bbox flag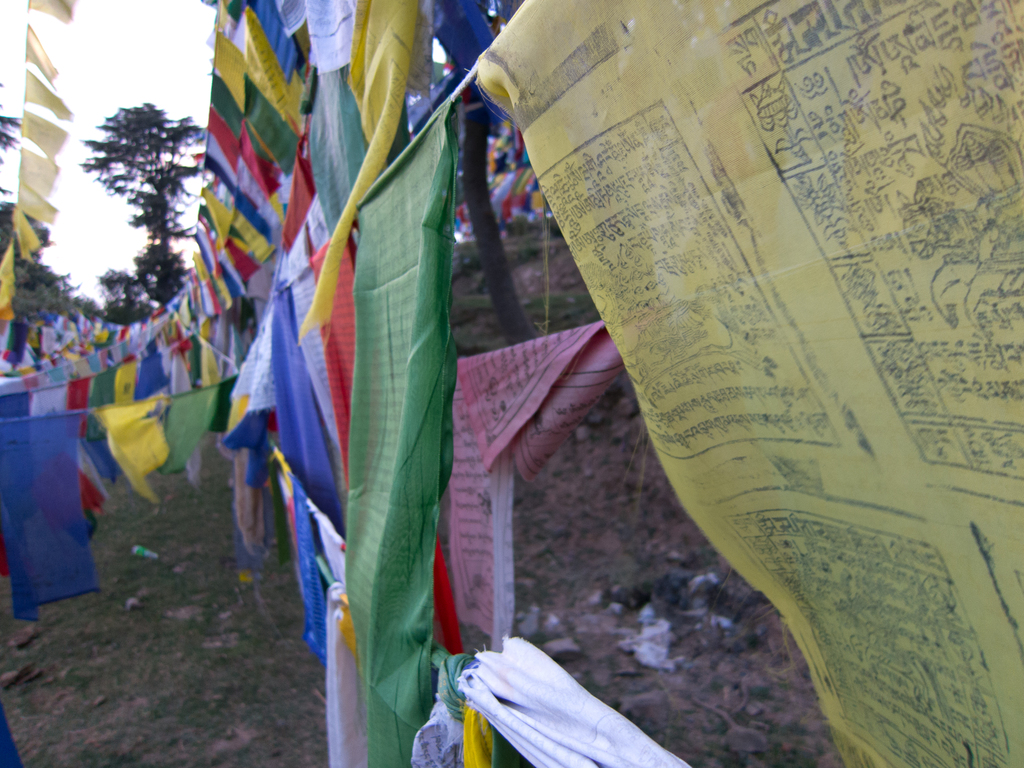
pyautogui.locateOnScreen(10, 178, 60, 218)
